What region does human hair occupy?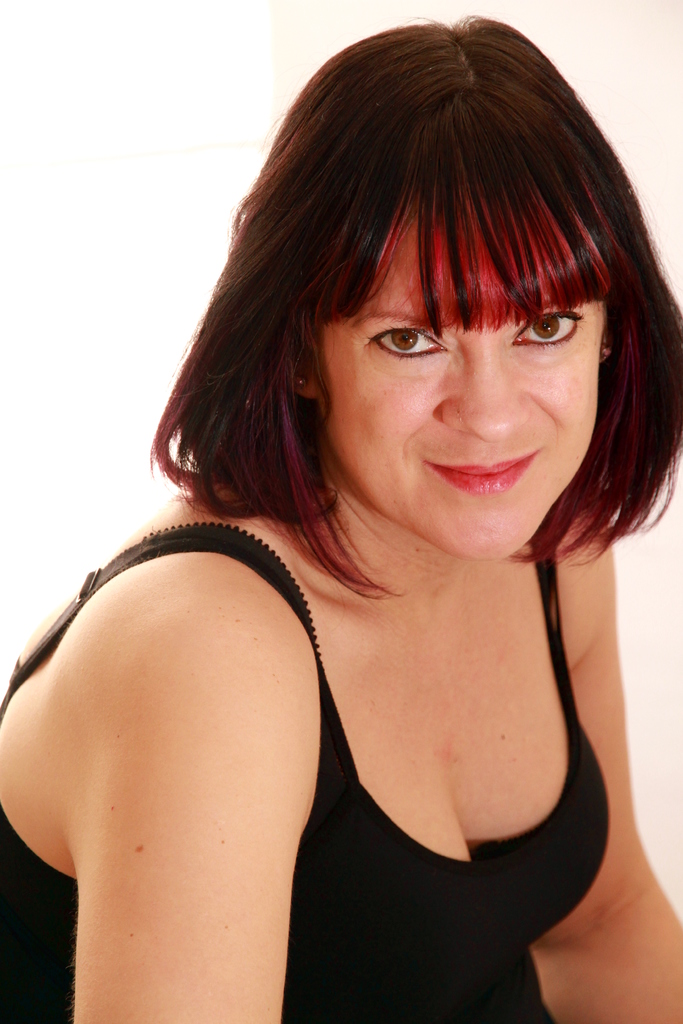
box=[162, 50, 663, 638].
